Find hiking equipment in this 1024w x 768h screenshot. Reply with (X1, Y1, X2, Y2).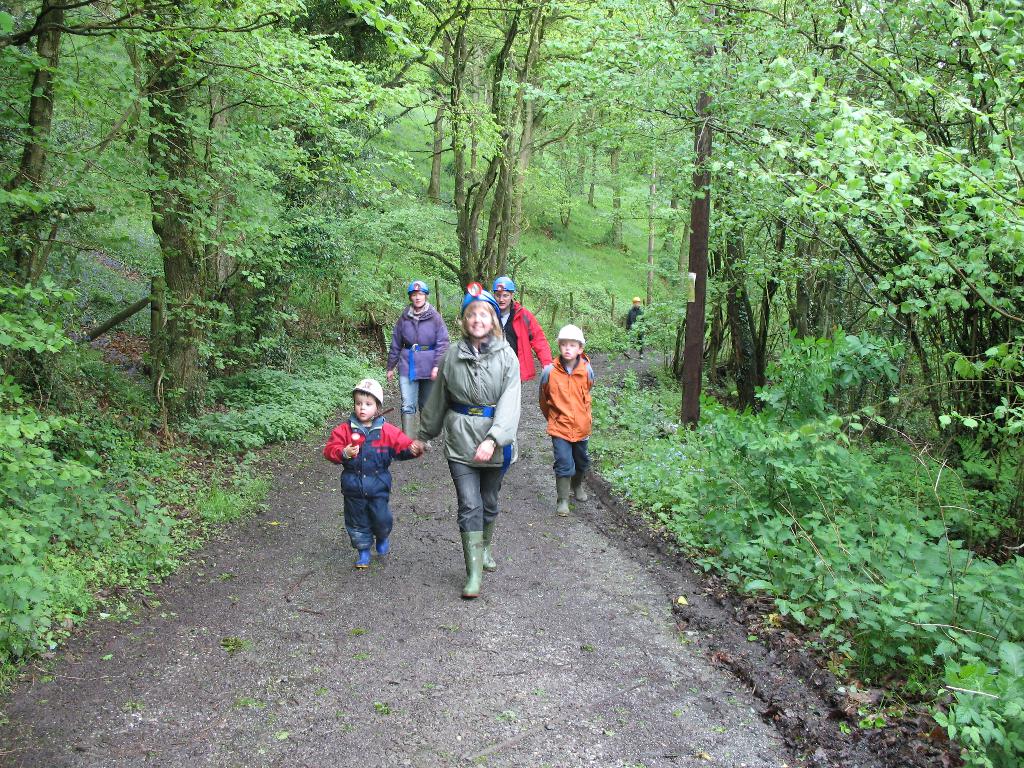
(407, 279, 428, 293).
